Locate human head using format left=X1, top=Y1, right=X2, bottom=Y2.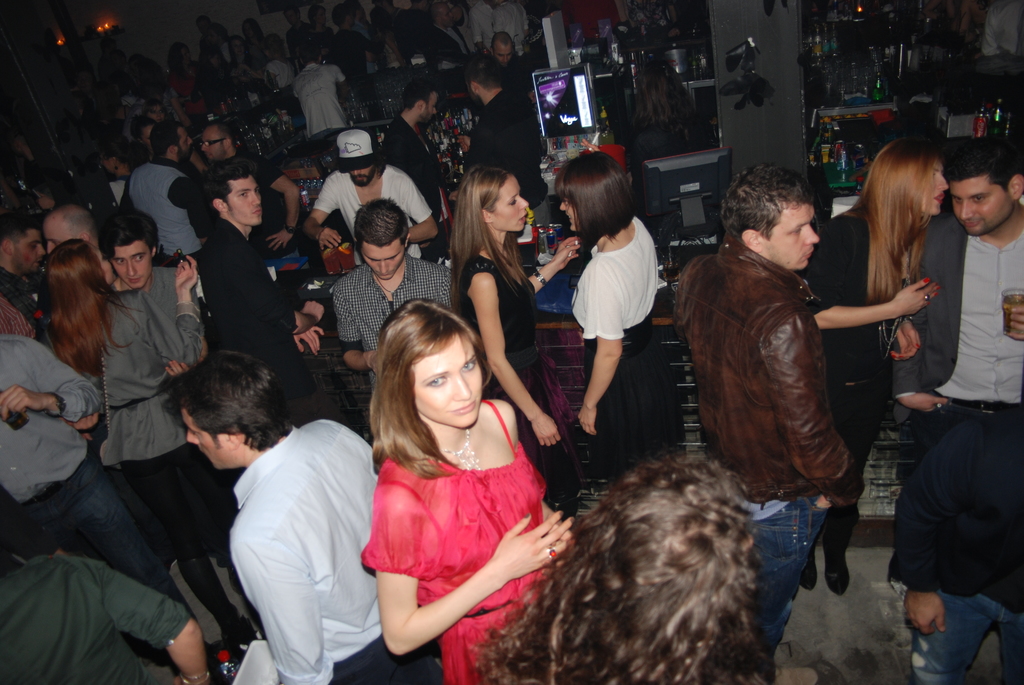
left=555, top=150, right=637, bottom=235.
